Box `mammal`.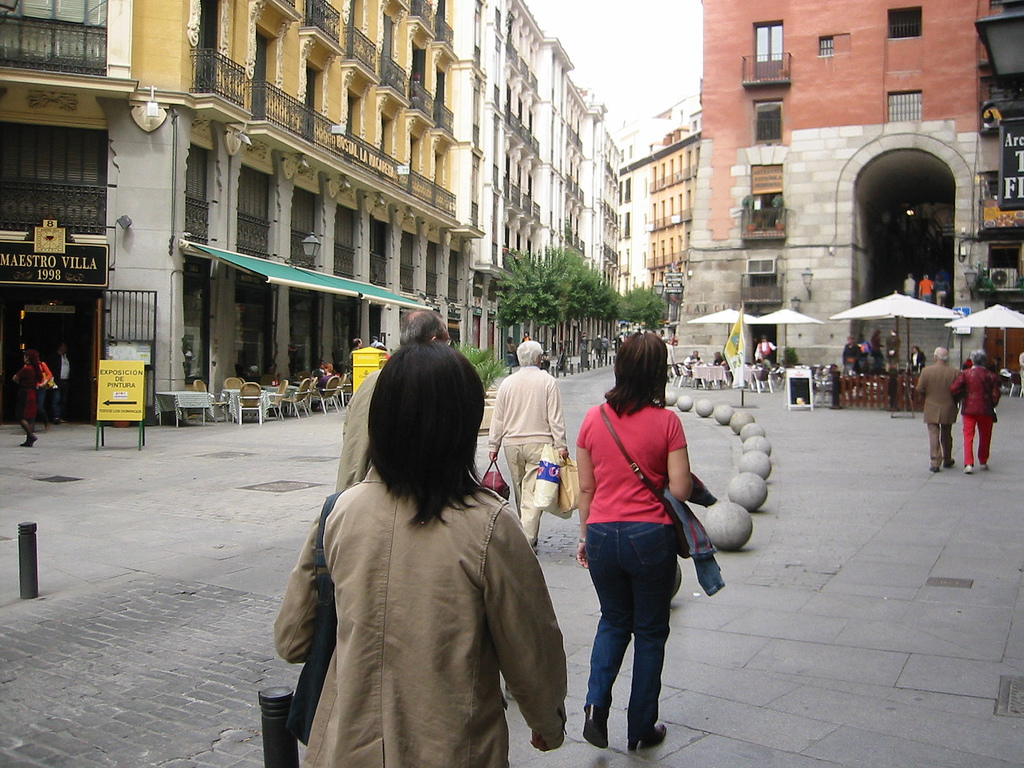
box(38, 355, 62, 417).
